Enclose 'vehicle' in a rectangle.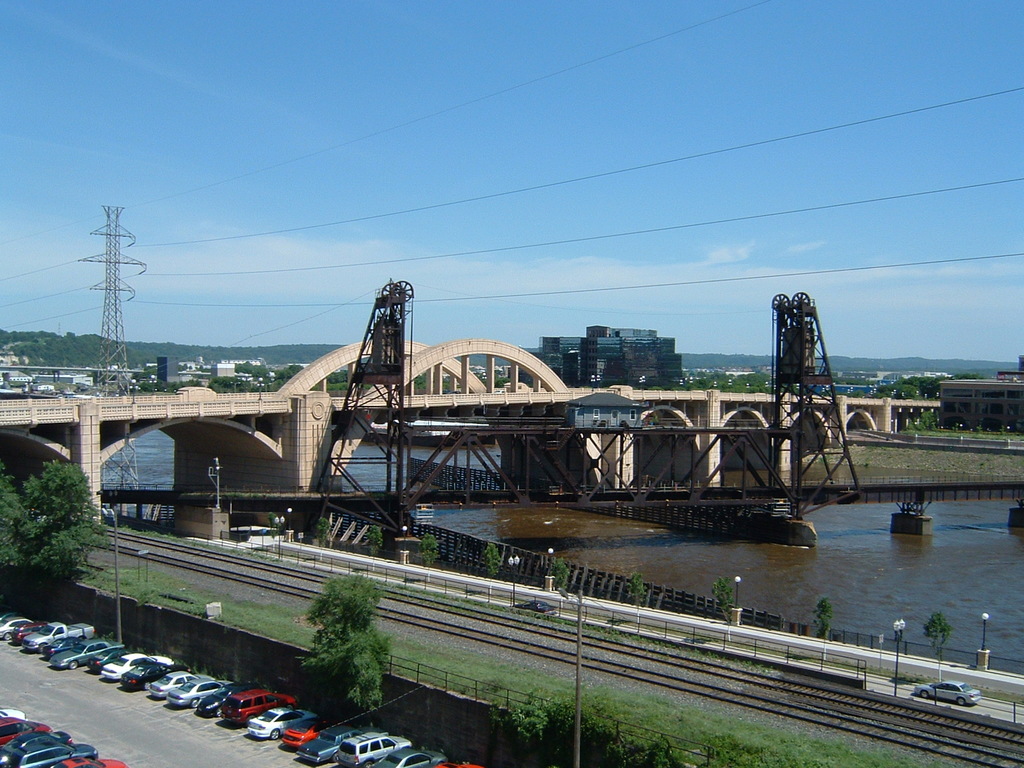
Rect(48, 634, 114, 668).
